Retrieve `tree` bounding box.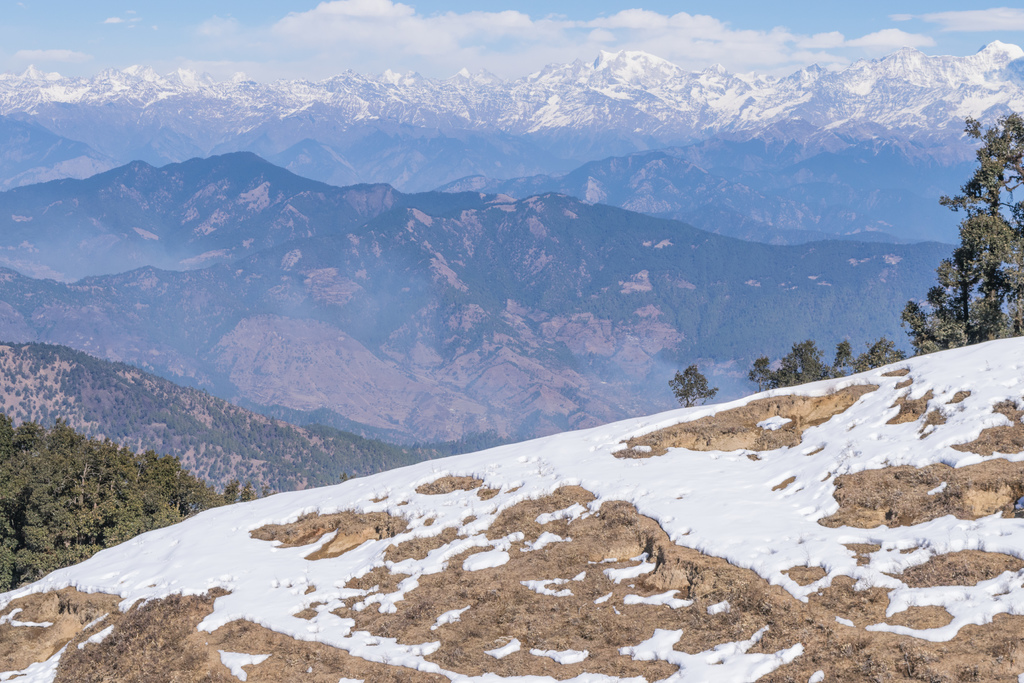
Bounding box: <box>826,331,855,377</box>.
